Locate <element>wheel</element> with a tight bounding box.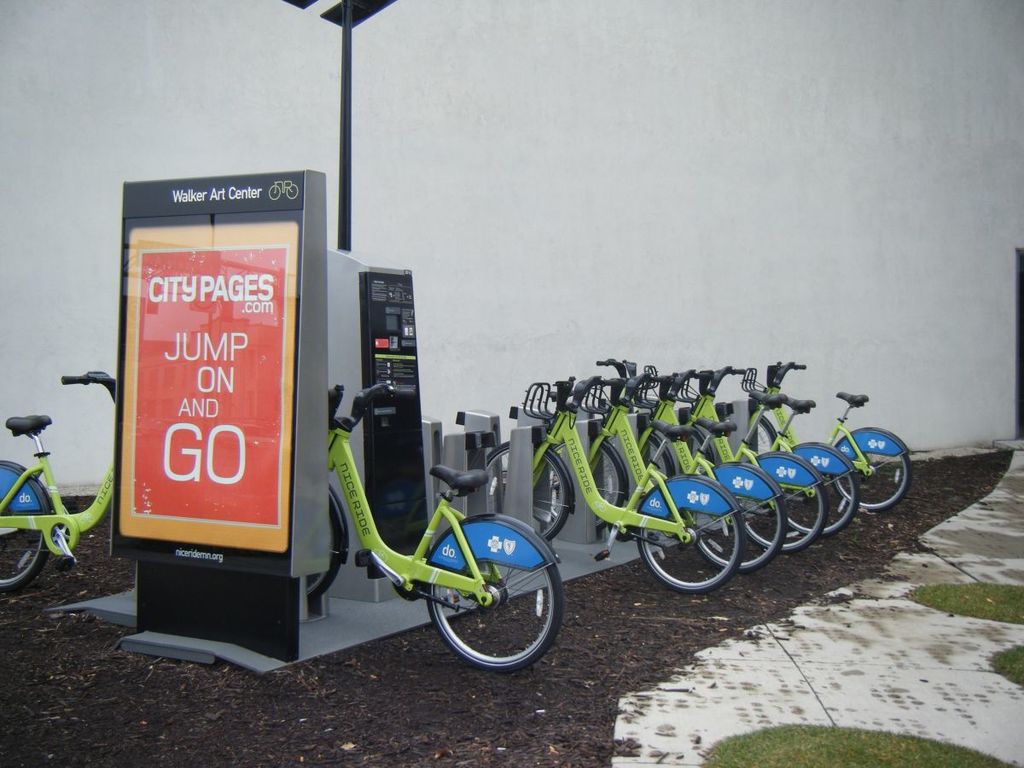
crop(685, 435, 710, 468).
